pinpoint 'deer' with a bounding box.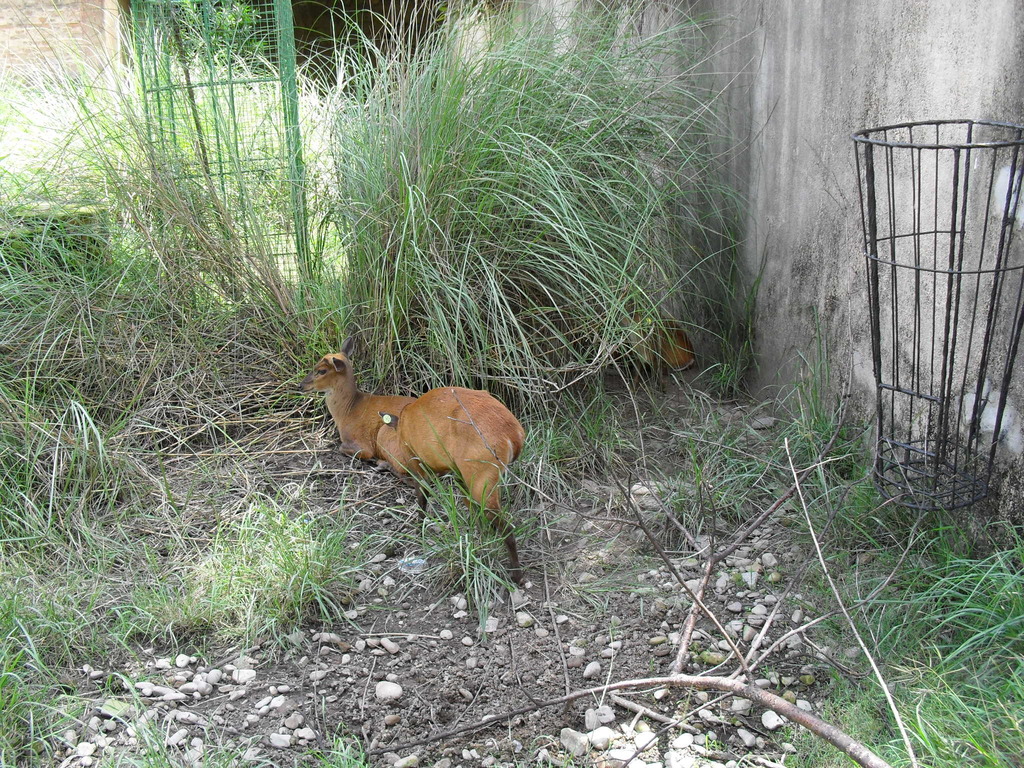
{"left": 598, "top": 292, "right": 701, "bottom": 399}.
